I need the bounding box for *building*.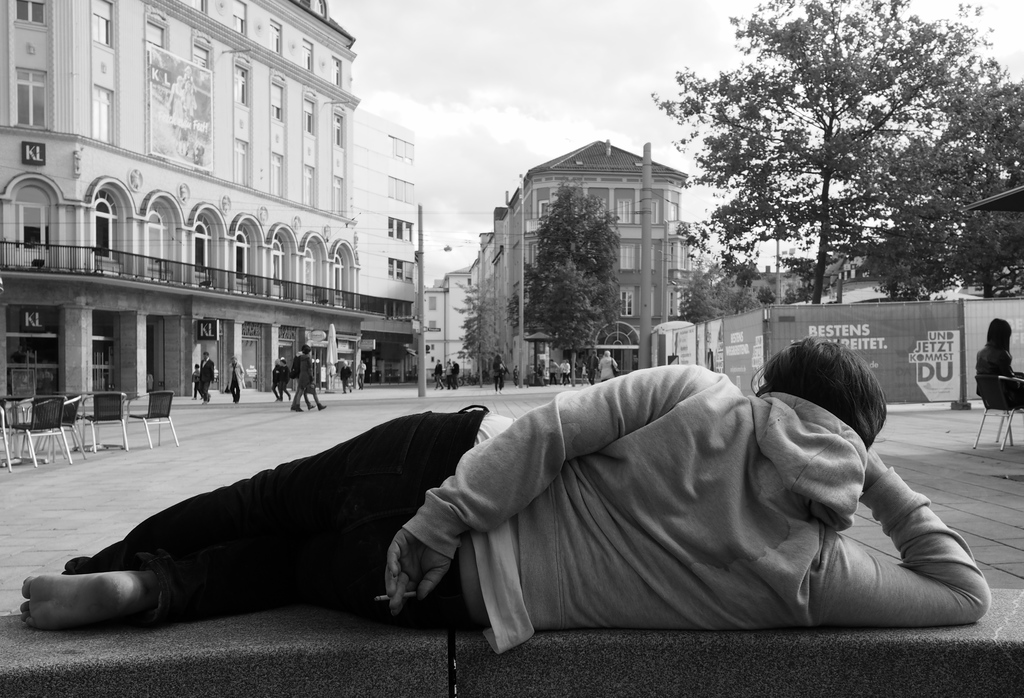
Here it is: bbox=(350, 112, 413, 381).
